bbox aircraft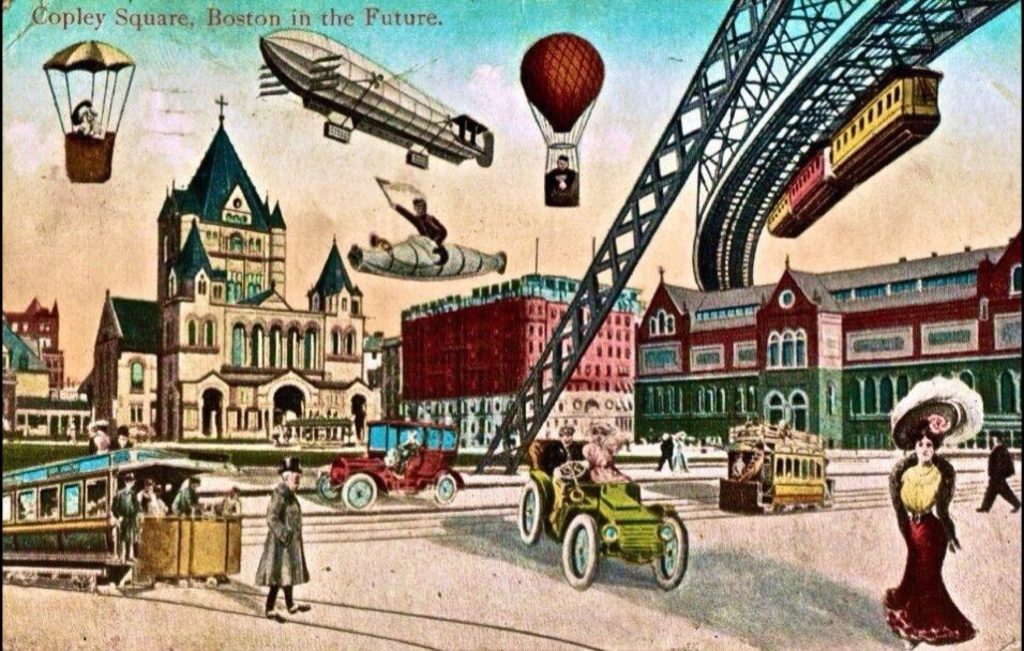
518,25,603,205
